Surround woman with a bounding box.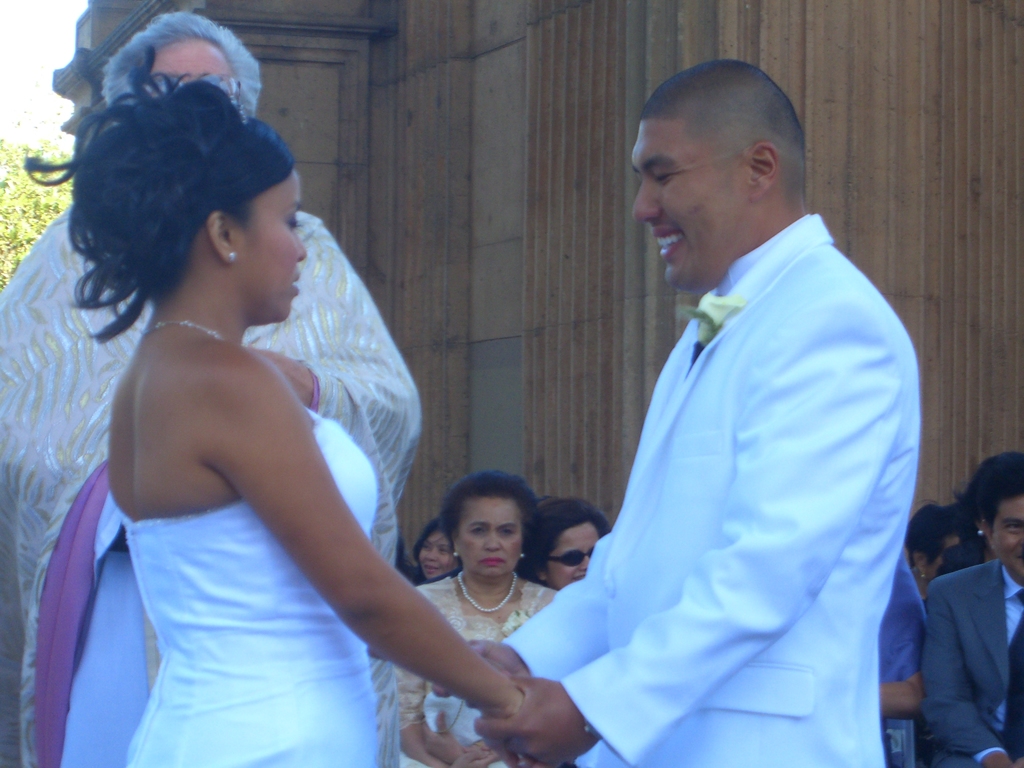
bbox(897, 497, 972, 618).
